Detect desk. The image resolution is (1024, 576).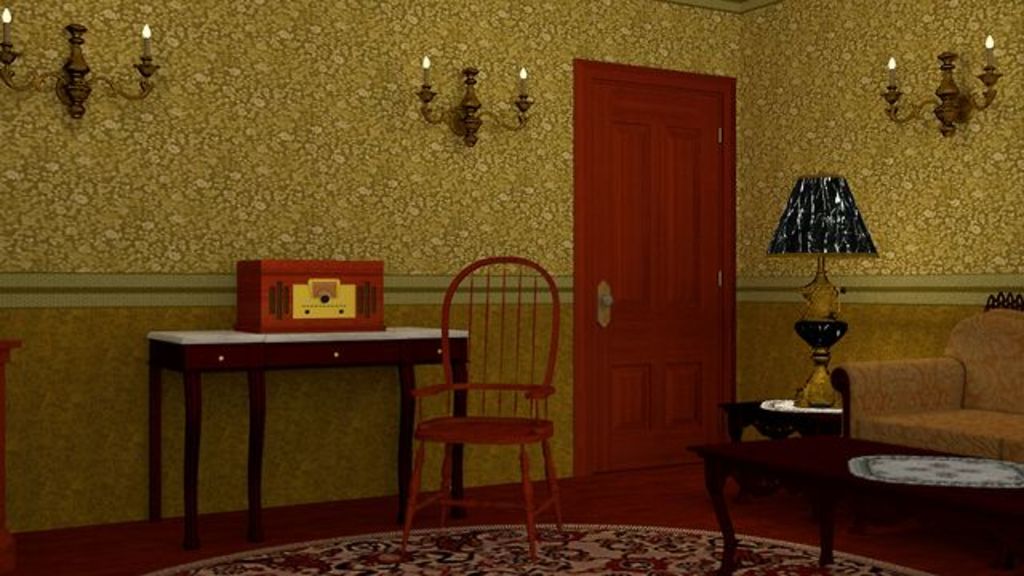
locate(142, 282, 451, 546).
